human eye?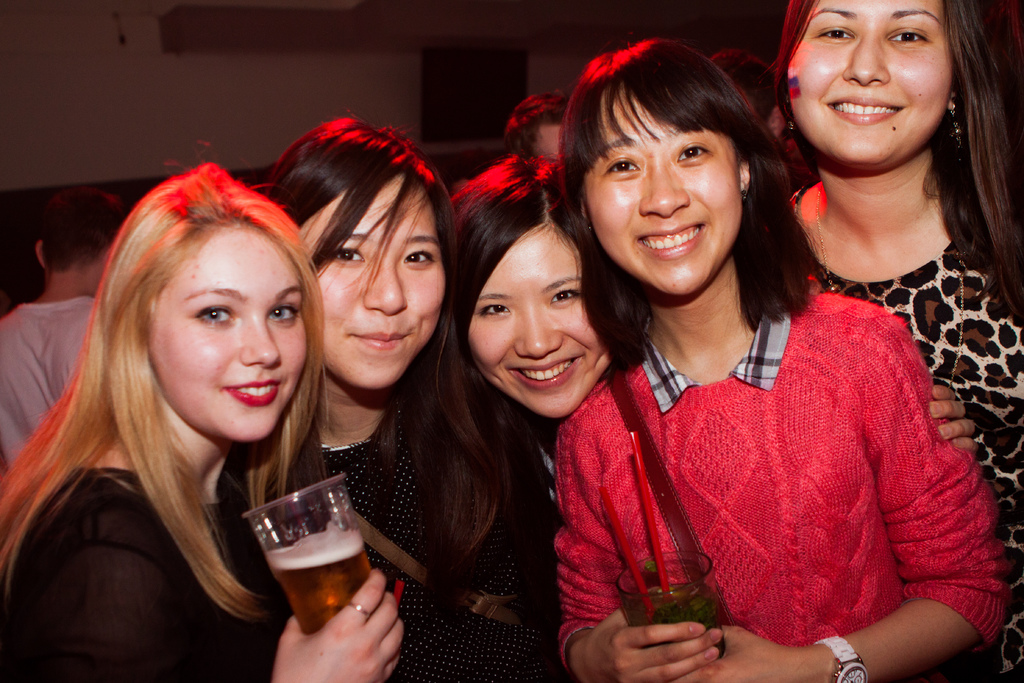
<box>886,24,927,49</box>
